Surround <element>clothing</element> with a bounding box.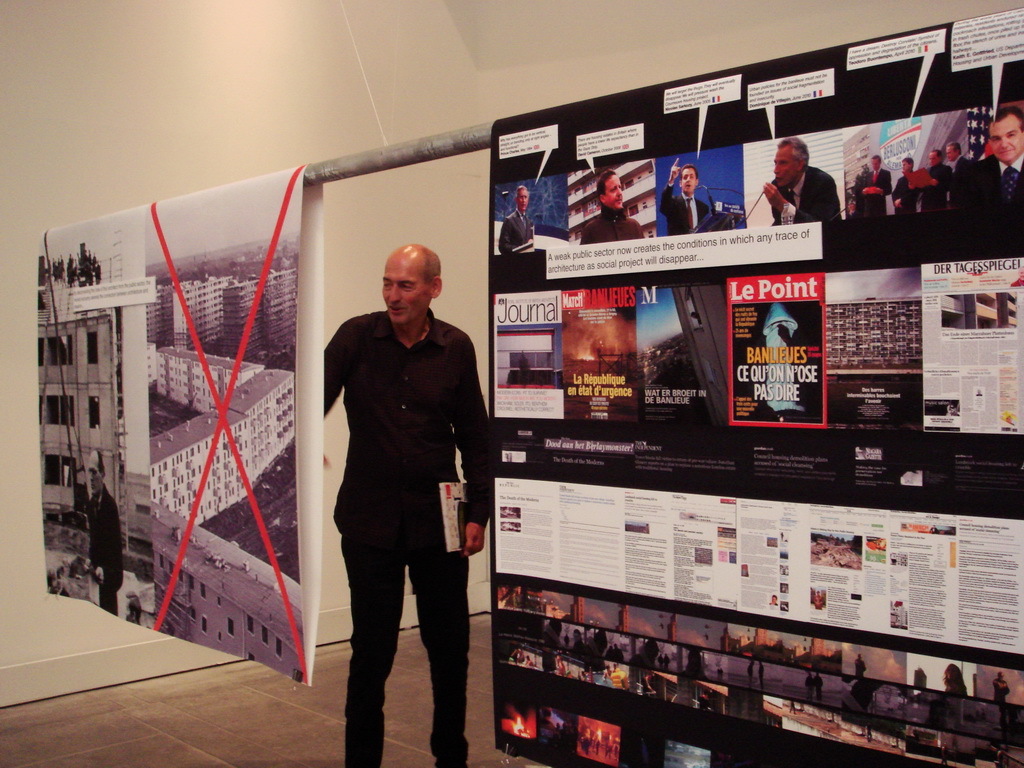
Rect(320, 267, 487, 698).
